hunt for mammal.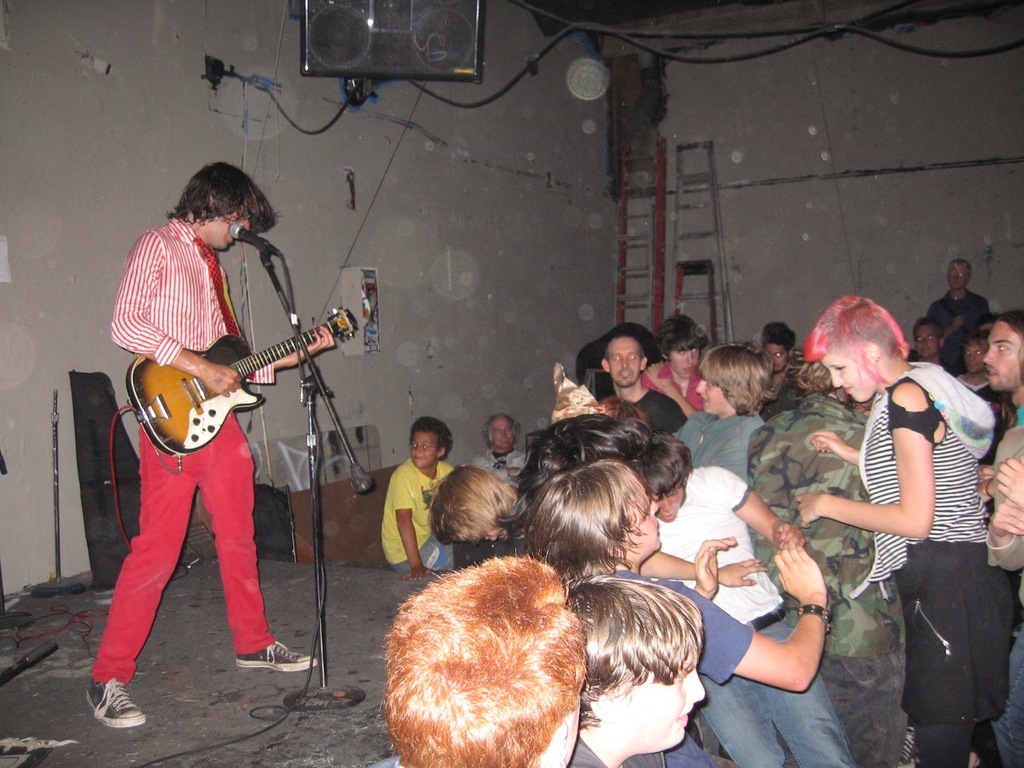
Hunted down at [922, 252, 1001, 340].
